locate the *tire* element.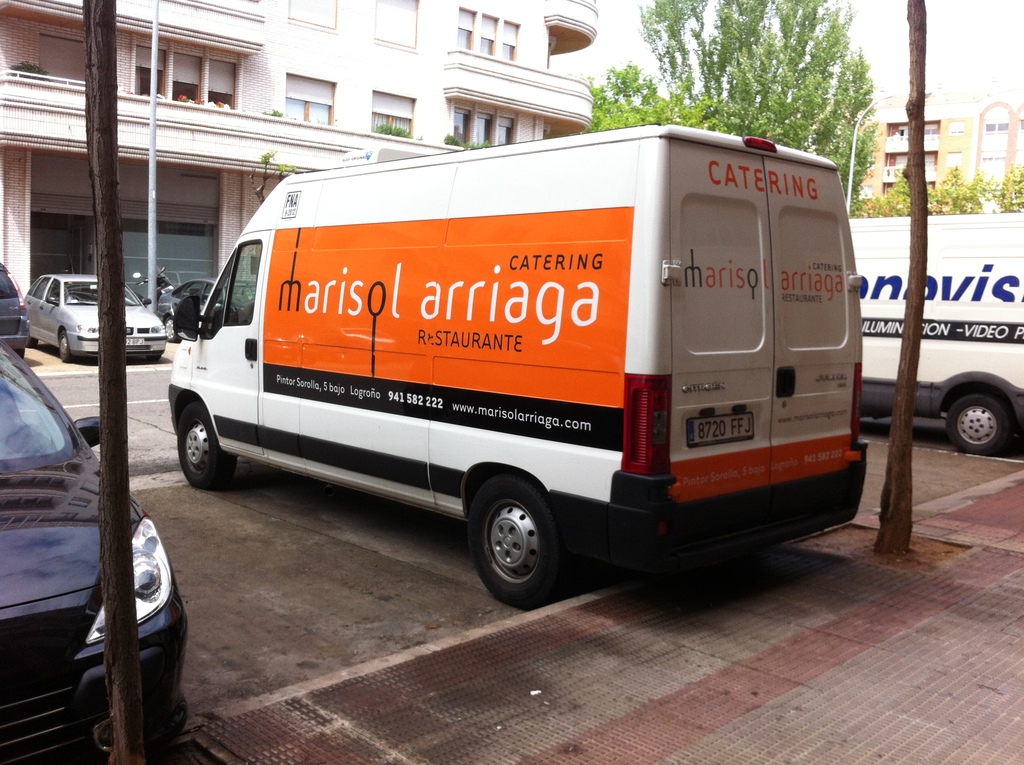
Element bbox: Rect(166, 317, 180, 344).
